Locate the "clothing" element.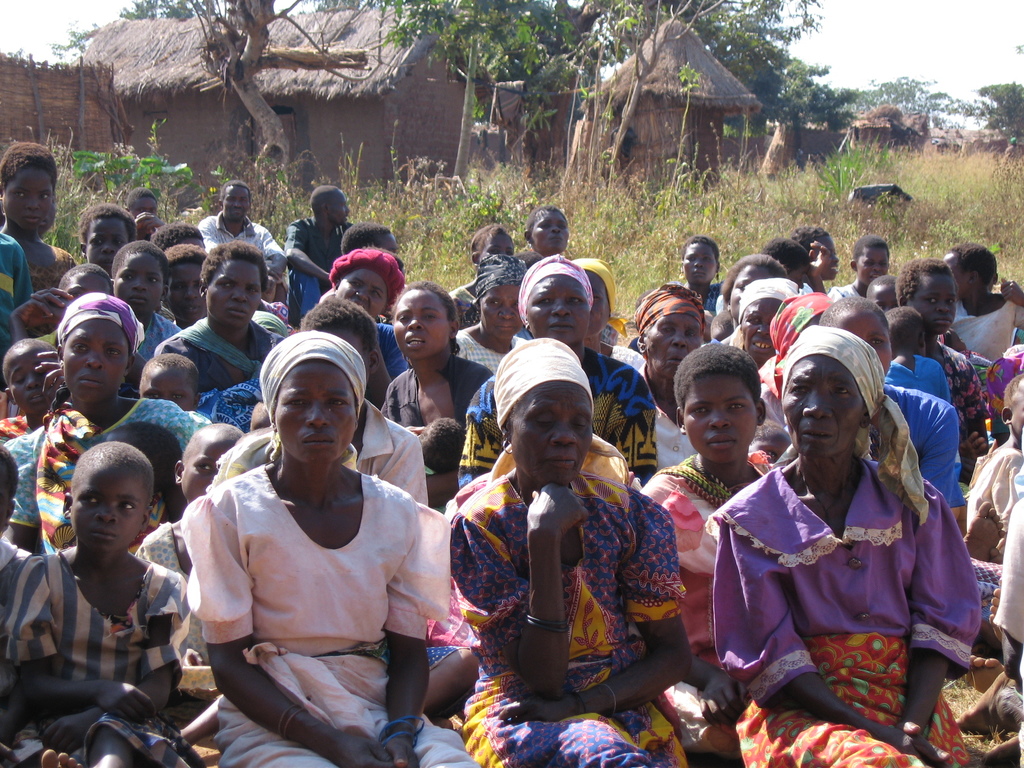
Element bbox: (x1=440, y1=474, x2=697, y2=767).
